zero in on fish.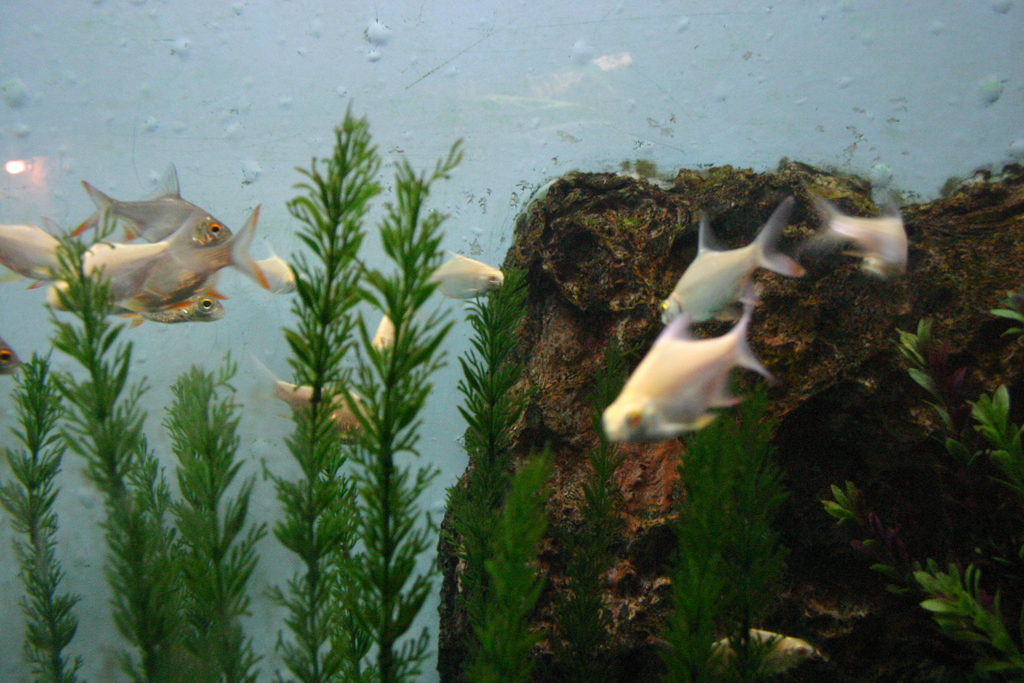
Zeroed in: Rect(0, 219, 85, 290).
